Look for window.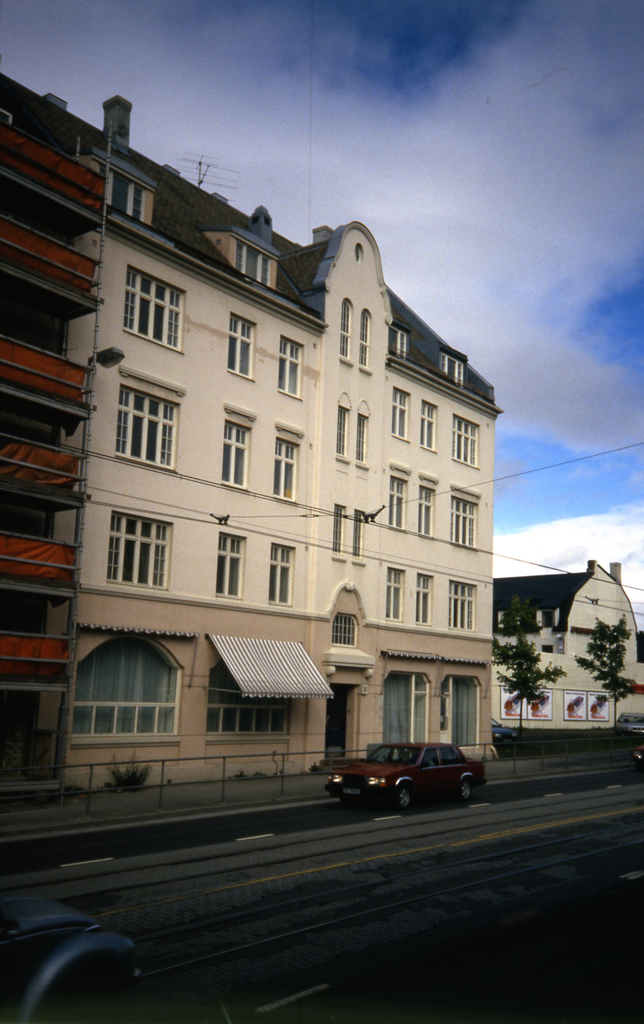
Found: box=[204, 664, 291, 732].
